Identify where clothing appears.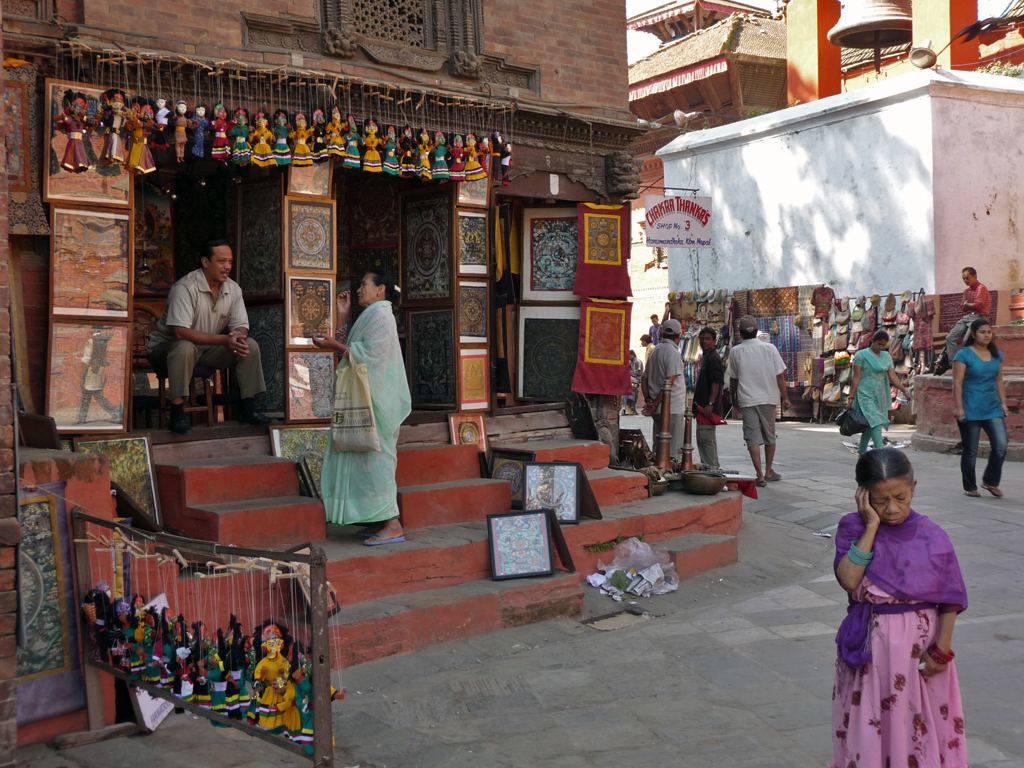
Appears at [x1=646, y1=338, x2=690, y2=455].
